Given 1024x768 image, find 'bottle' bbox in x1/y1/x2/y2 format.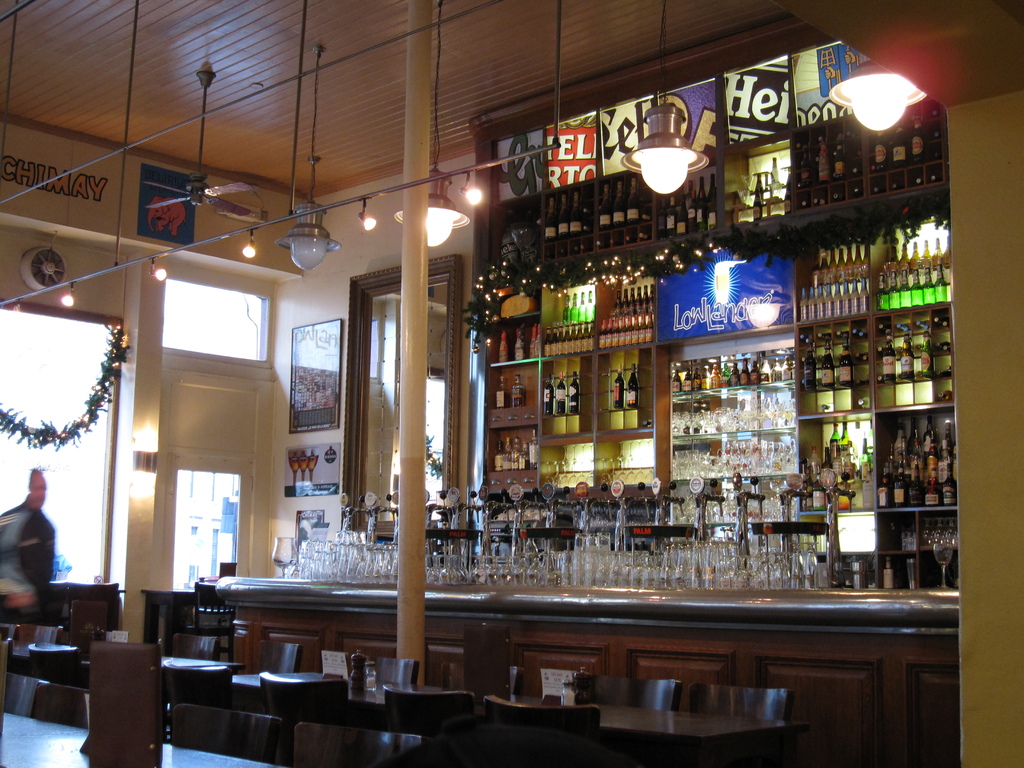
514/441/529/470.
